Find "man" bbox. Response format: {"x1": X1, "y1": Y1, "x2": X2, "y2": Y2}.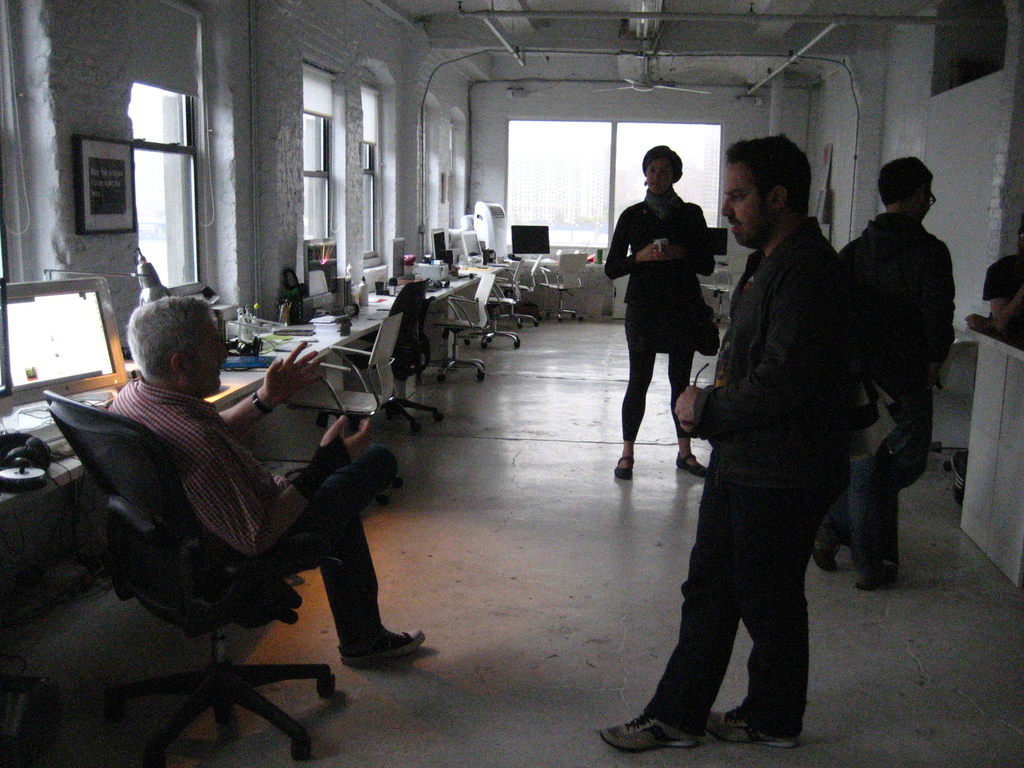
{"x1": 653, "y1": 127, "x2": 888, "y2": 759}.
